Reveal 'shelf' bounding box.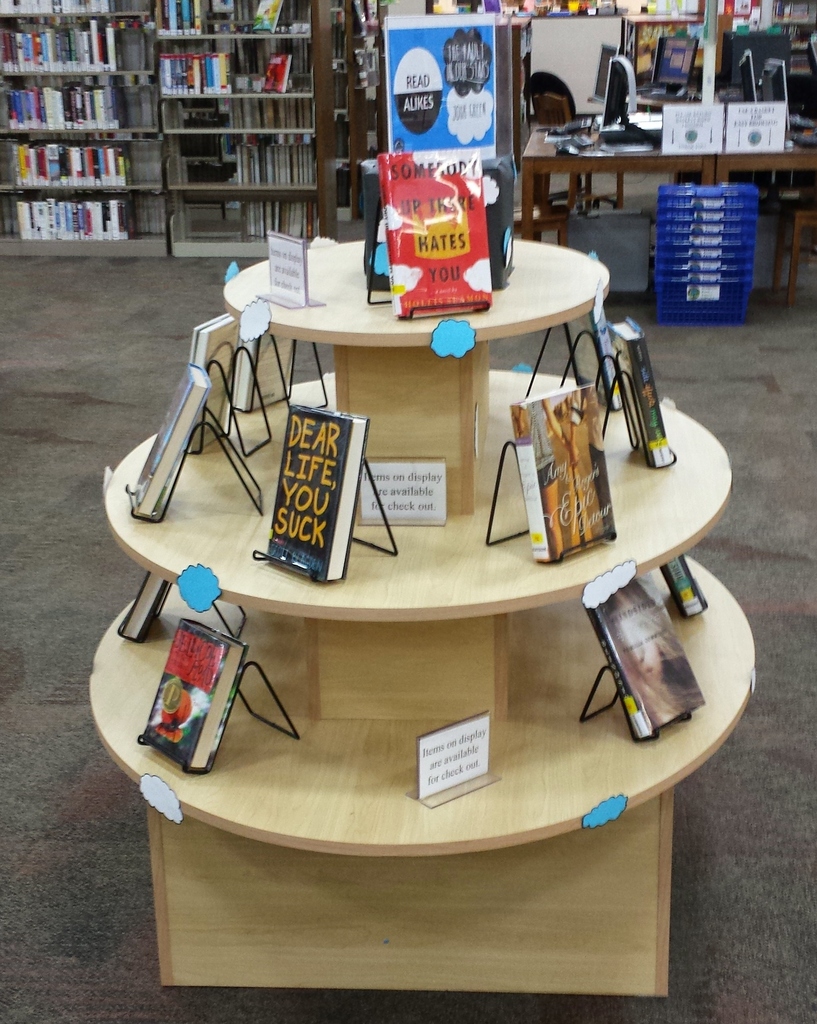
Revealed: Rect(2, 186, 145, 234).
